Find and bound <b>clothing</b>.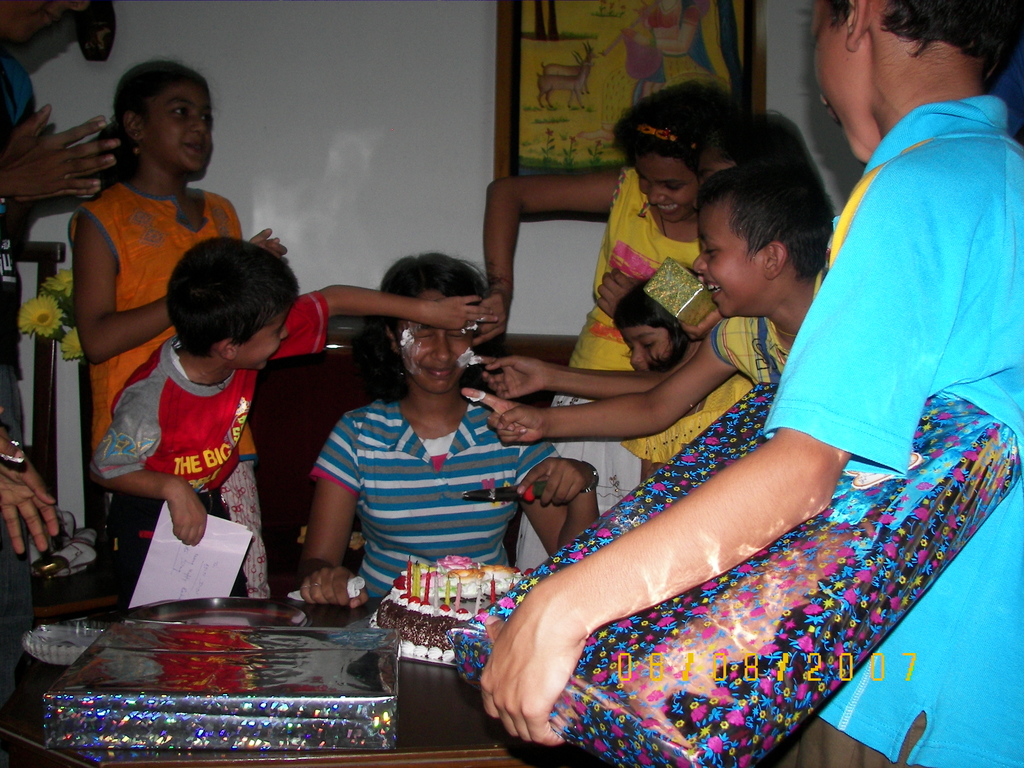
Bound: <region>0, 66, 25, 640</region>.
